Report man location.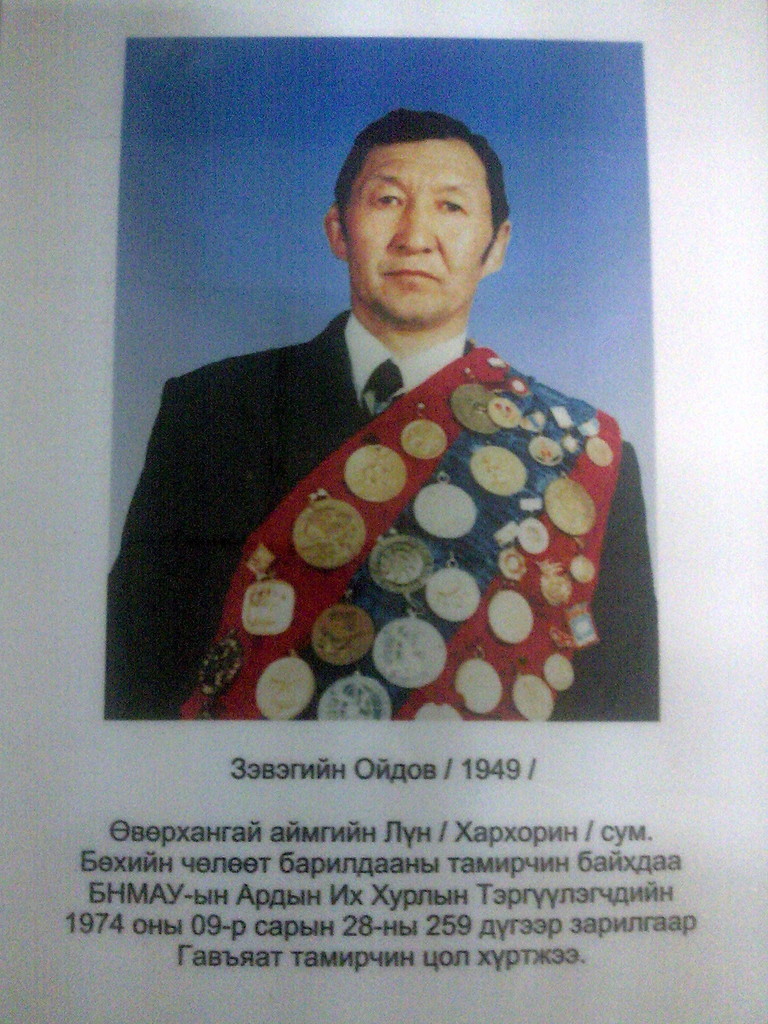
Report: <box>102,115,659,719</box>.
